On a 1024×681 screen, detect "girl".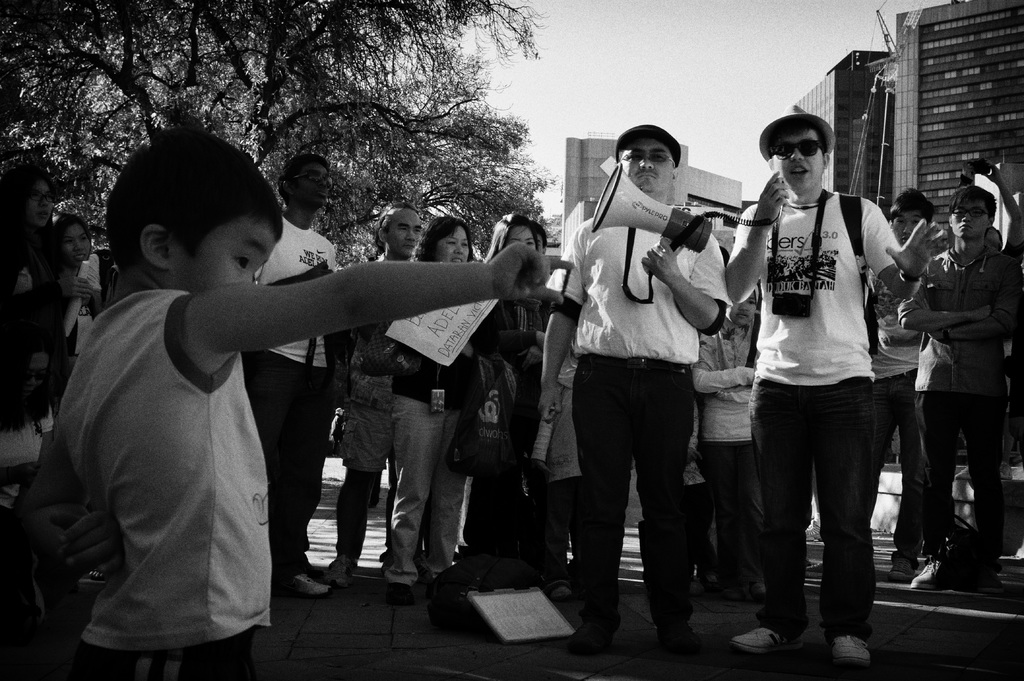
[x1=51, y1=214, x2=109, y2=380].
